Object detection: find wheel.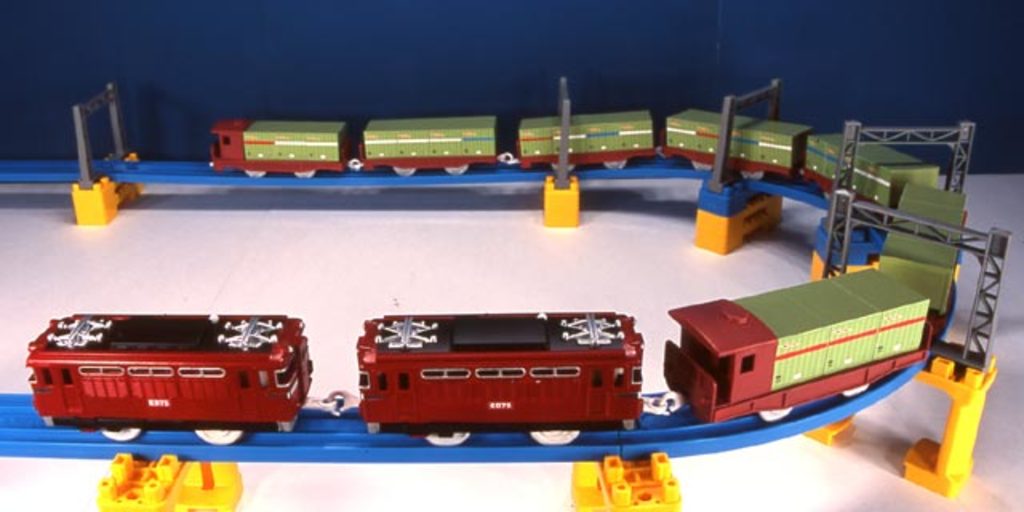
box=[528, 430, 579, 445].
